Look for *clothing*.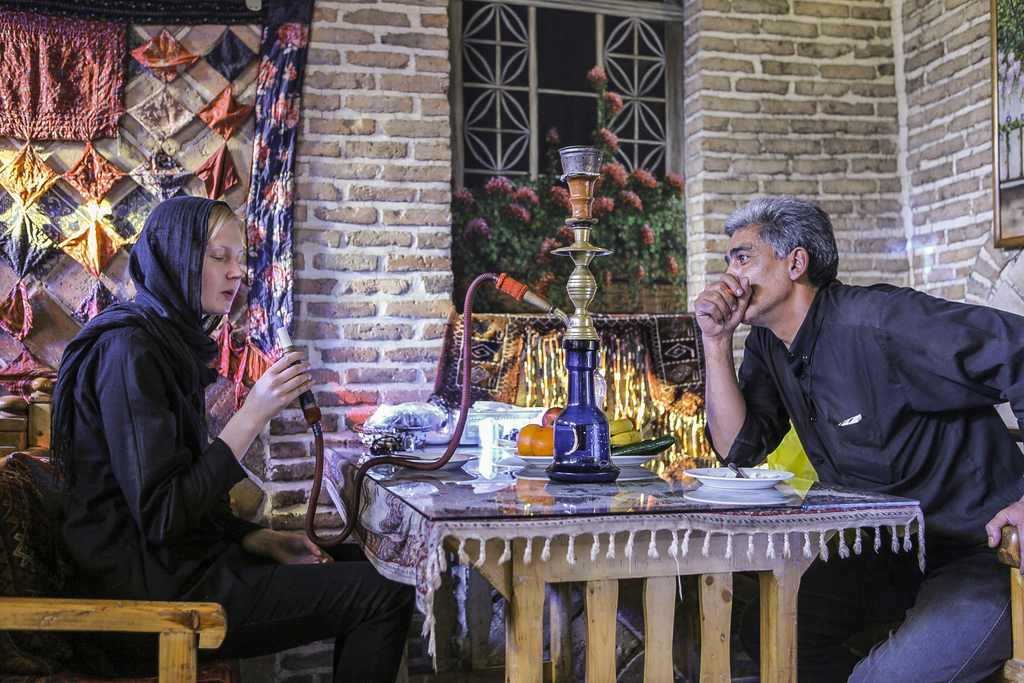
Found: <bbox>704, 279, 1023, 682</bbox>.
